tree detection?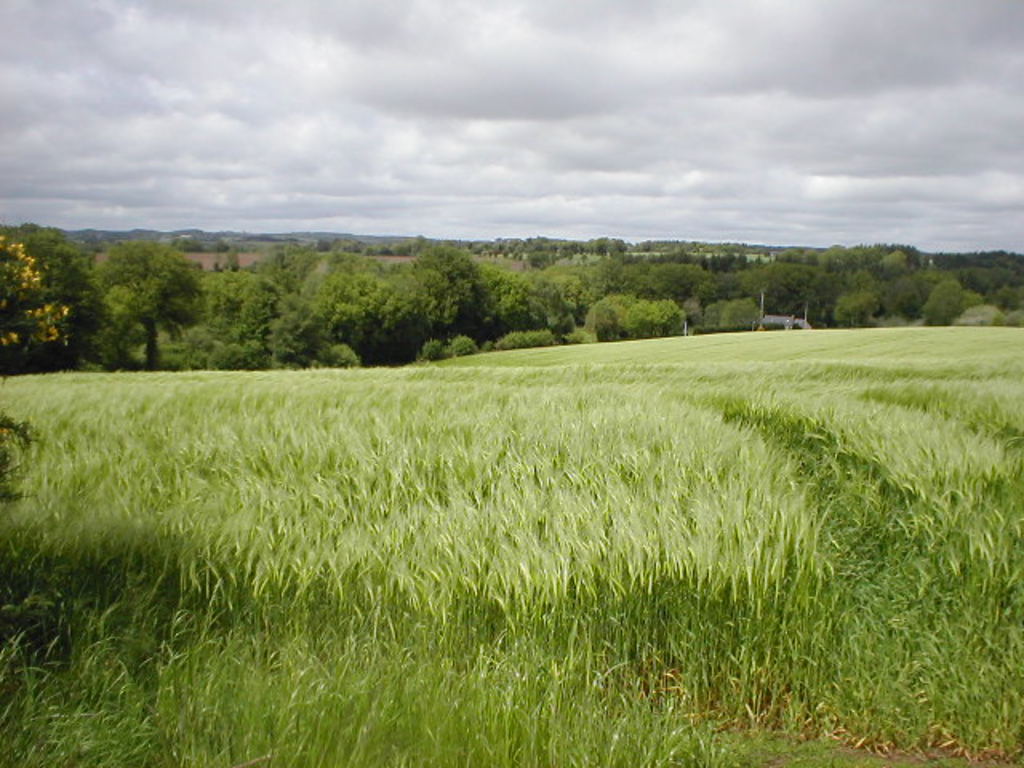
locate(642, 261, 709, 306)
